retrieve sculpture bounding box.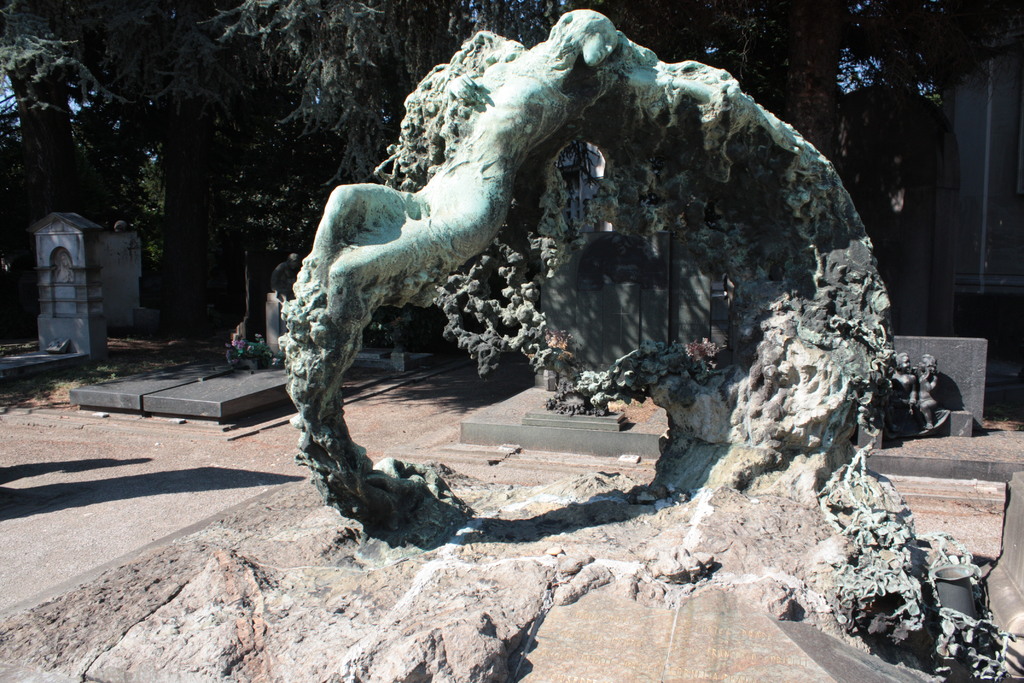
Bounding box: BBox(276, 0, 936, 563).
